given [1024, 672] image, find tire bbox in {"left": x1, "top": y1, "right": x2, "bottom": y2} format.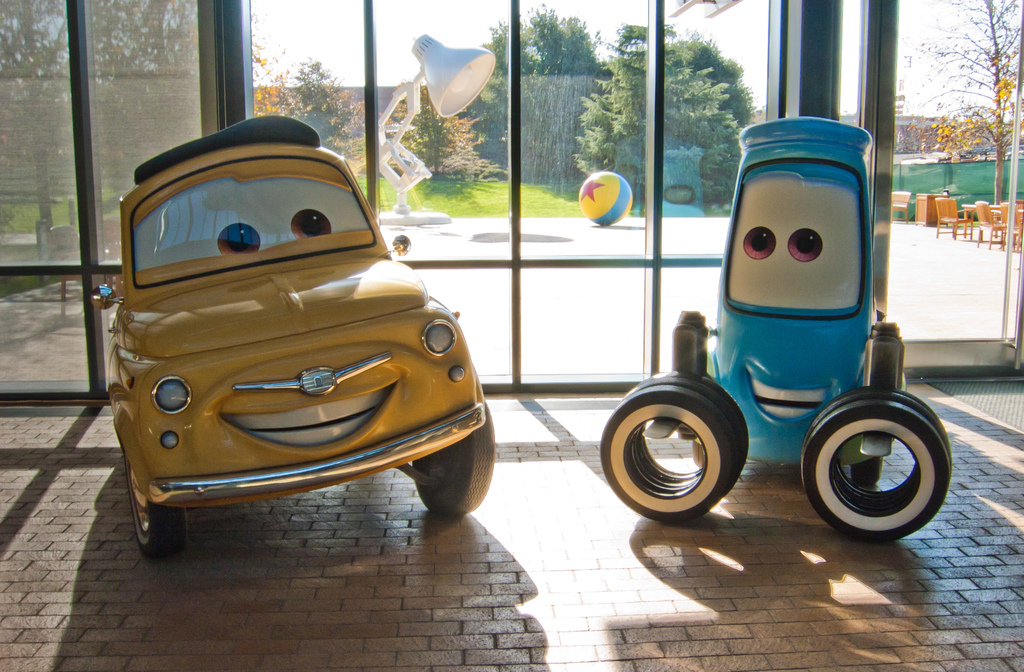
{"left": 798, "top": 389, "right": 952, "bottom": 546}.
